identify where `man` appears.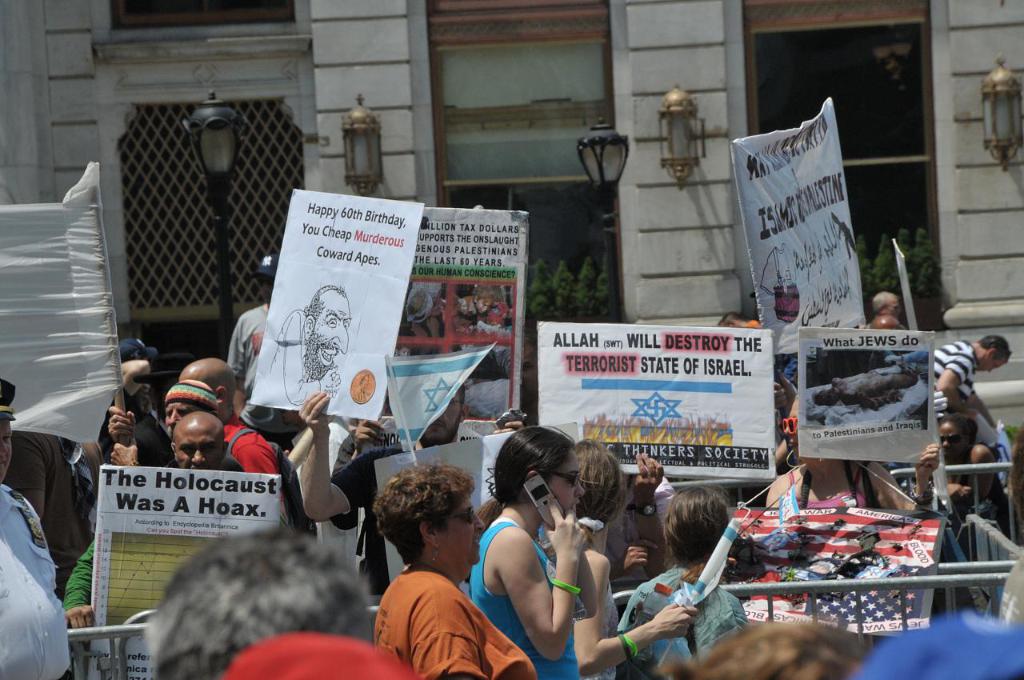
Appears at (left=64, top=418, right=225, bottom=633).
